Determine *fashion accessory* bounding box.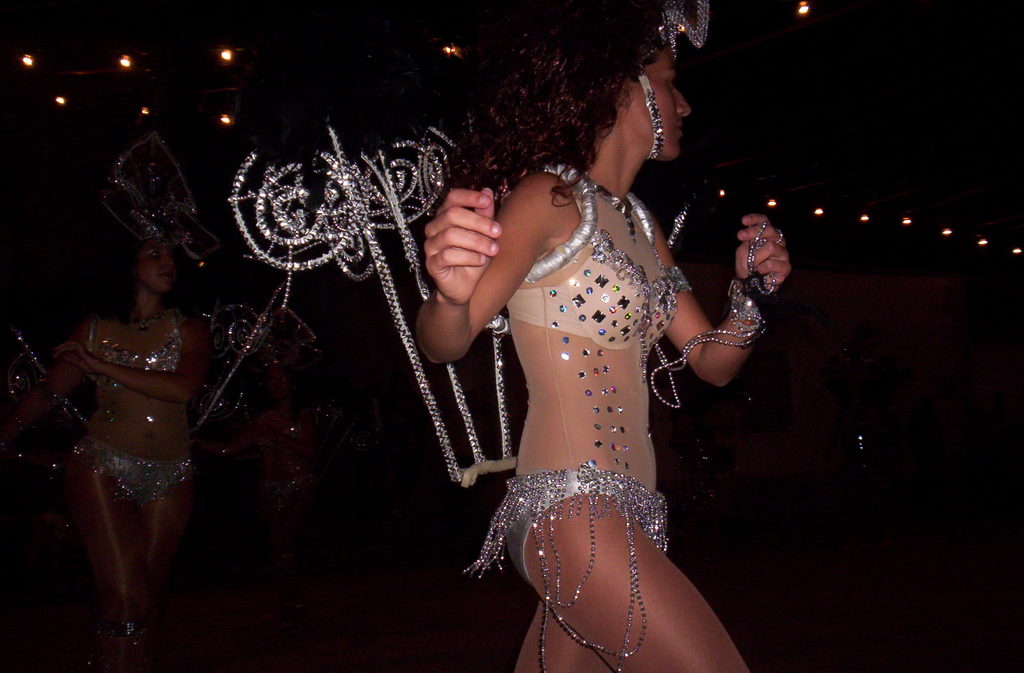
Determined: select_region(650, 223, 782, 410).
